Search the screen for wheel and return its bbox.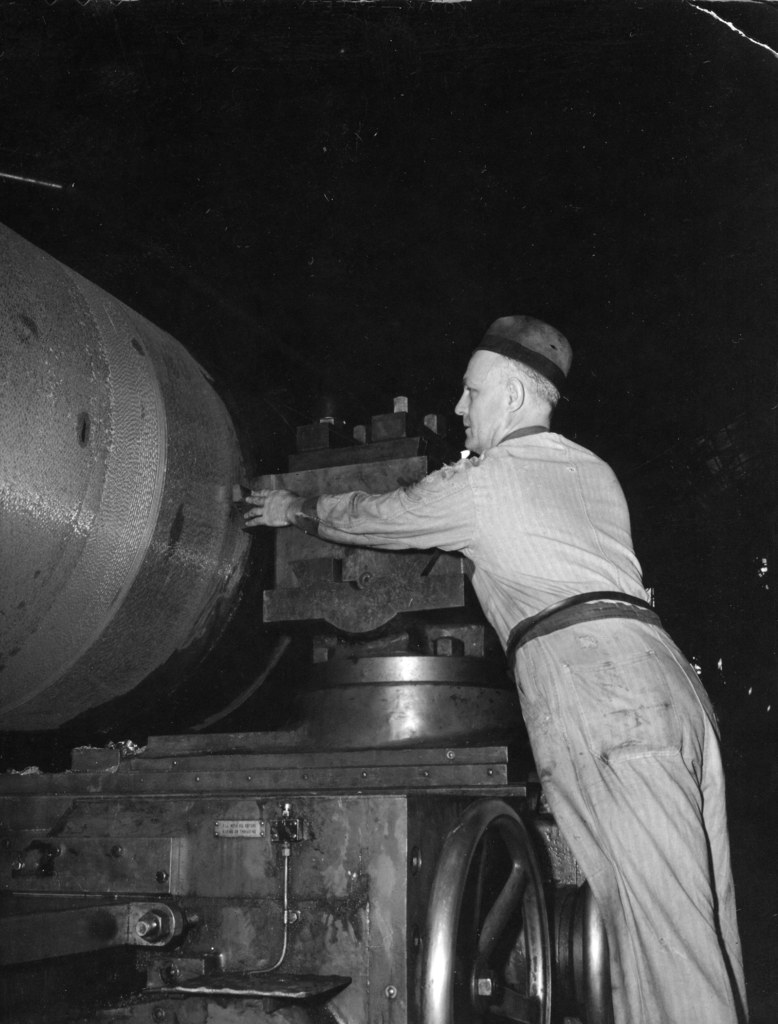
Found: {"left": 430, "top": 797, "right": 550, "bottom": 998}.
